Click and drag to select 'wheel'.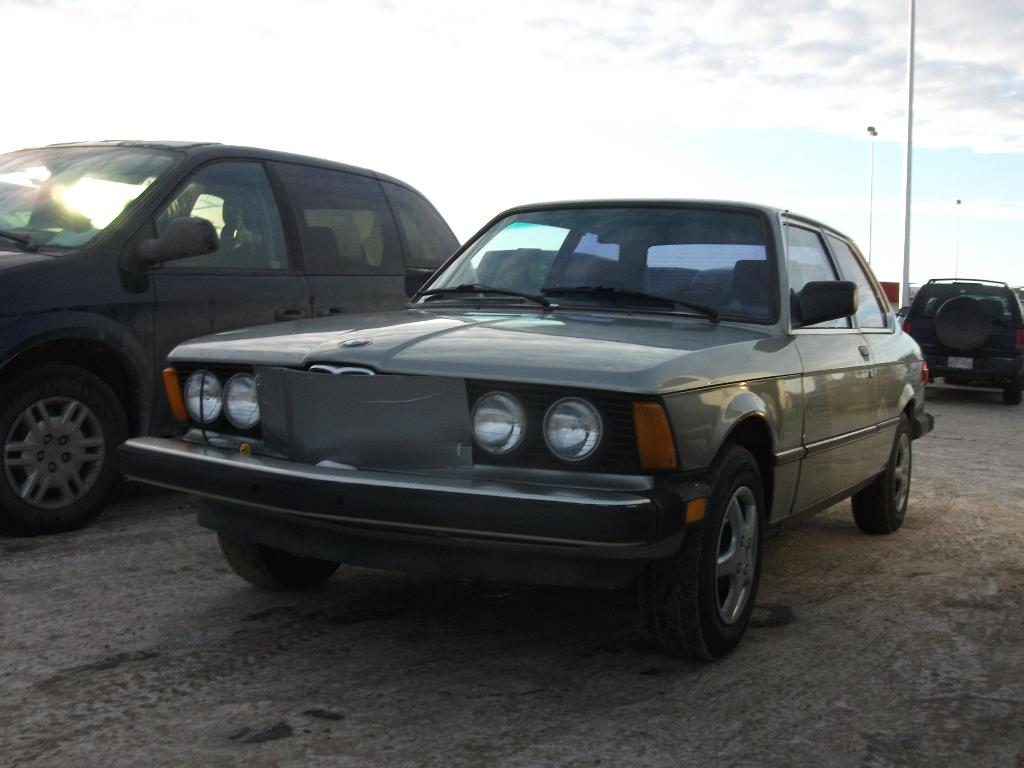
Selection: locate(853, 417, 910, 538).
